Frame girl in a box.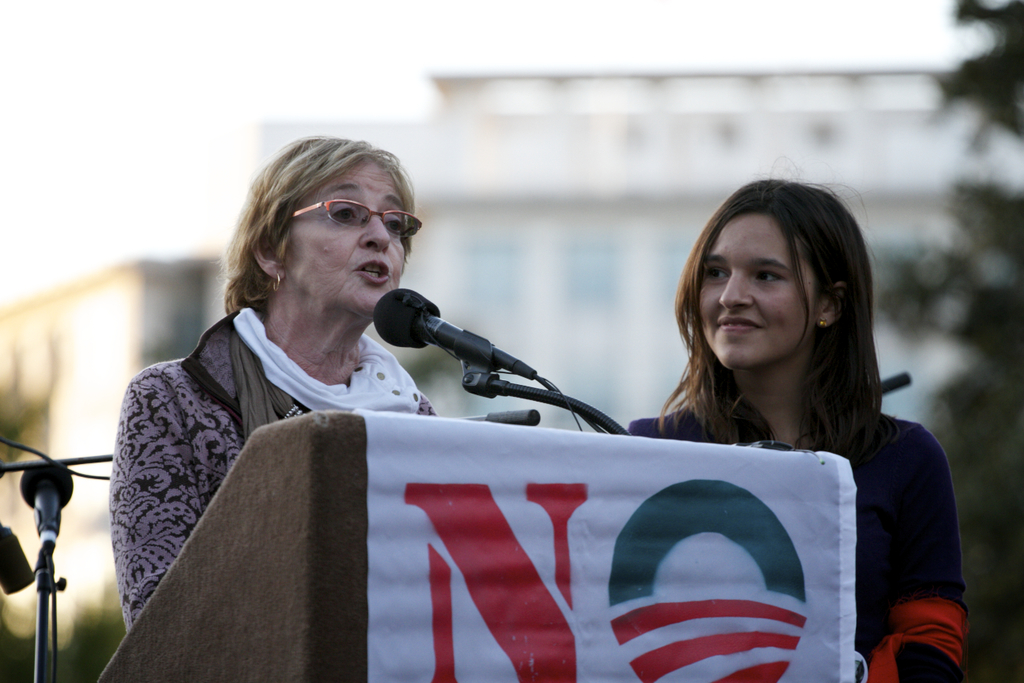
<box>624,152,963,682</box>.
